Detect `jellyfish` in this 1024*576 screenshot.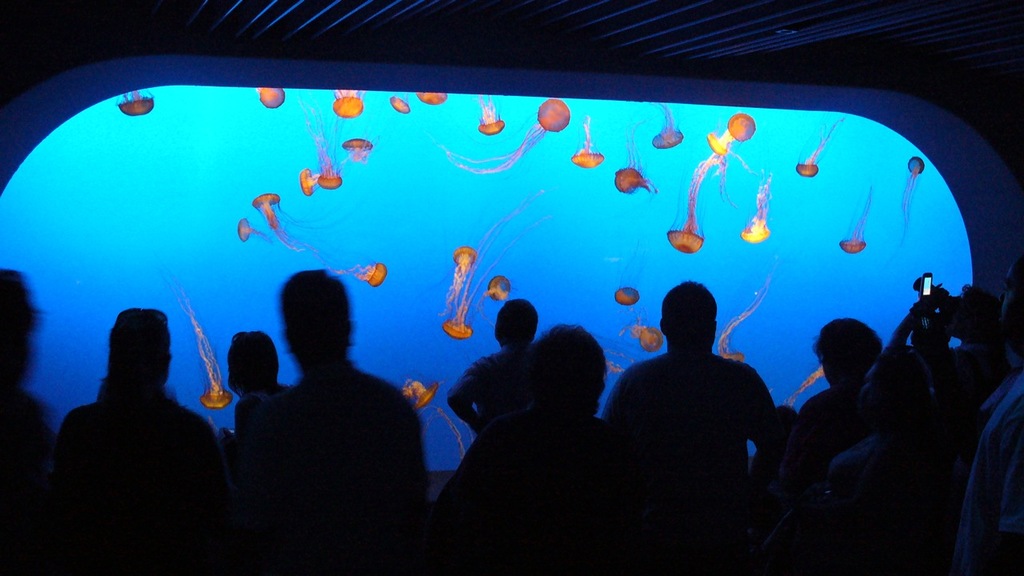
Detection: <box>114,88,156,116</box>.
